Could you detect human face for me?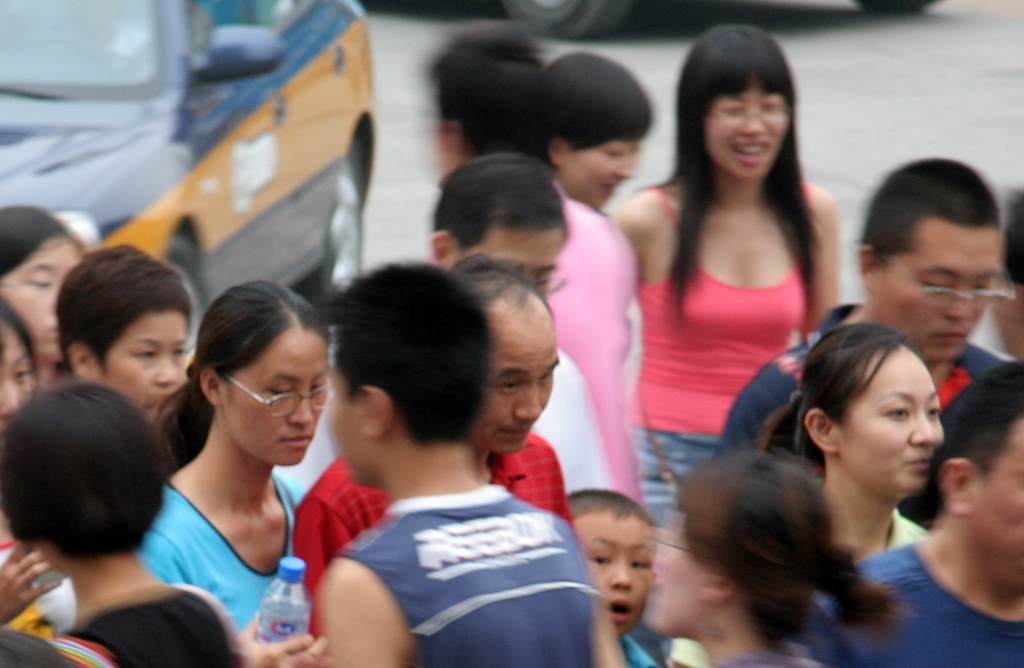
Detection result: {"left": 840, "top": 347, "right": 945, "bottom": 496}.
